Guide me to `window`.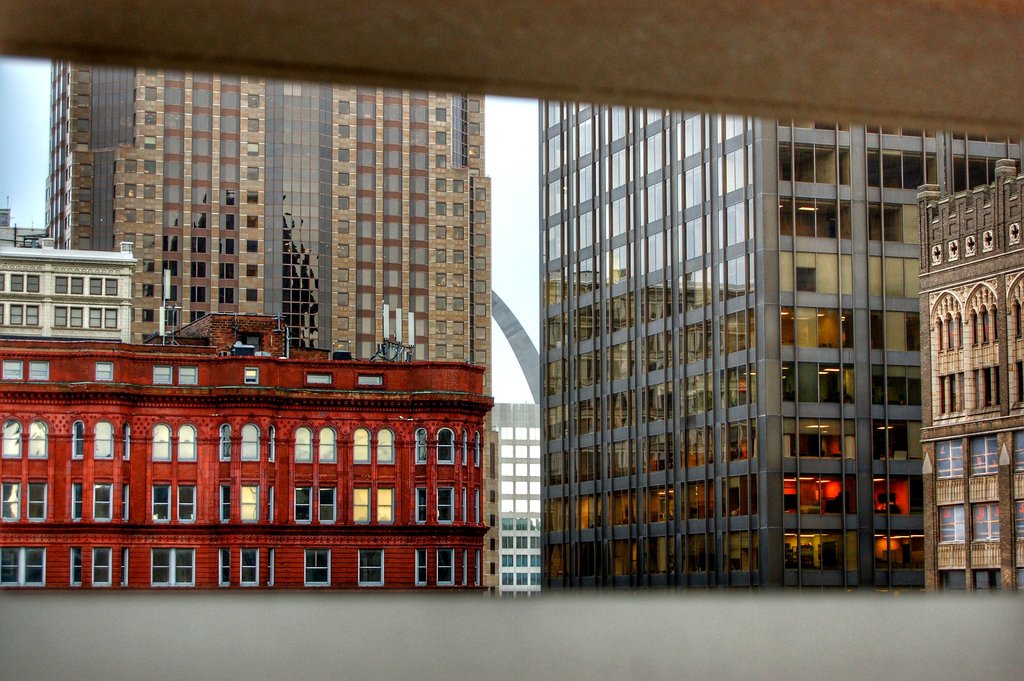
Guidance: l=356, t=550, r=385, b=587.
